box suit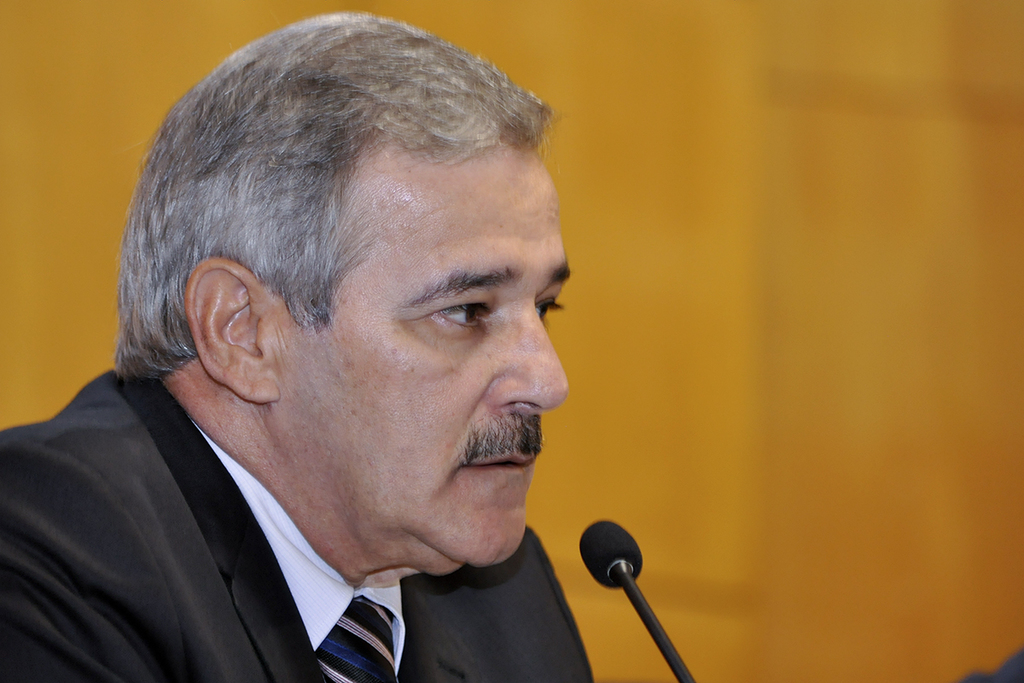
locate(30, 337, 604, 665)
